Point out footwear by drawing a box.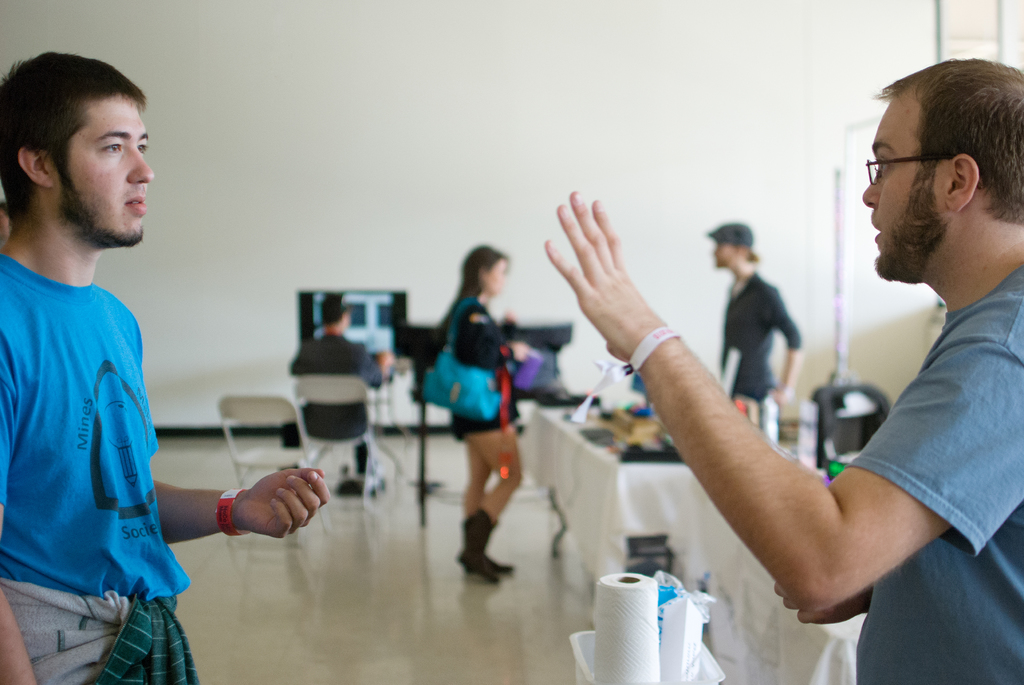
bbox=(462, 504, 497, 585).
